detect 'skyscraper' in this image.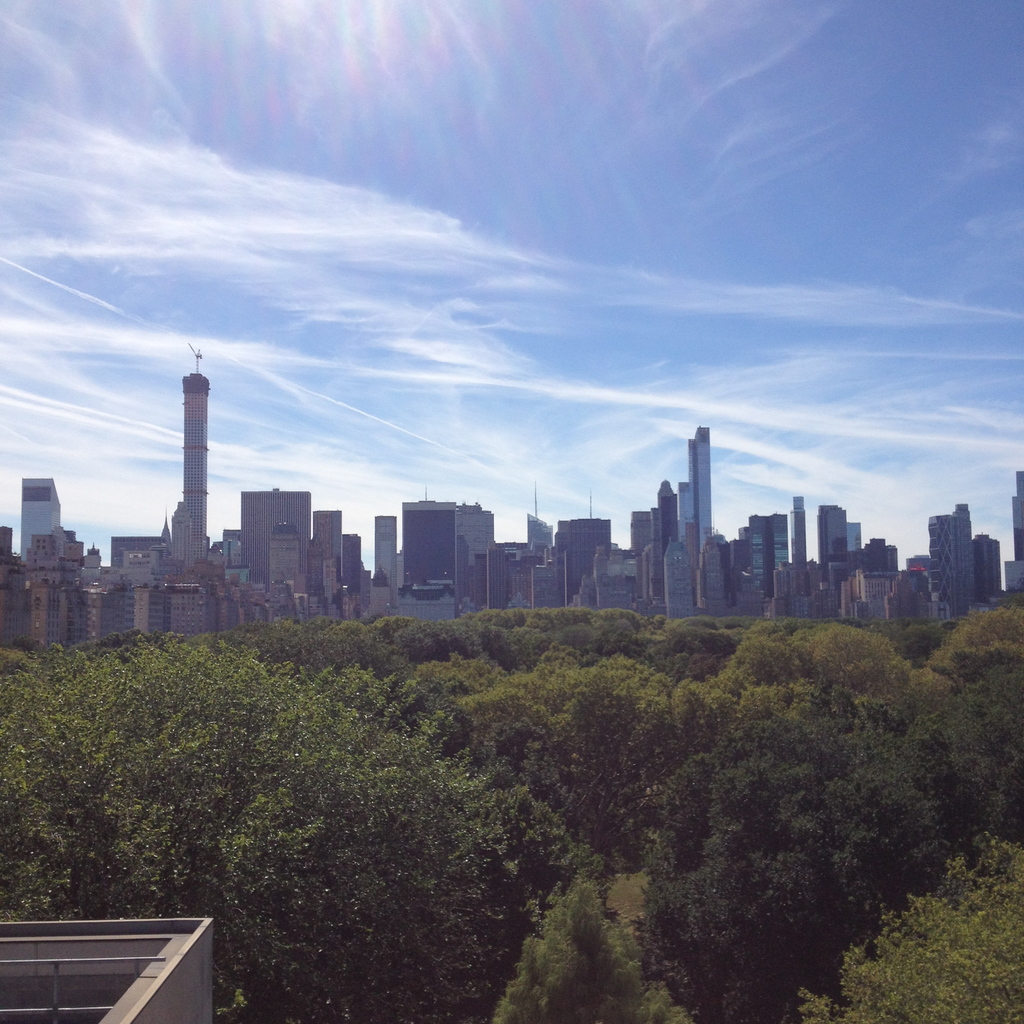
Detection: <box>1013,467,1023,559</box>.
